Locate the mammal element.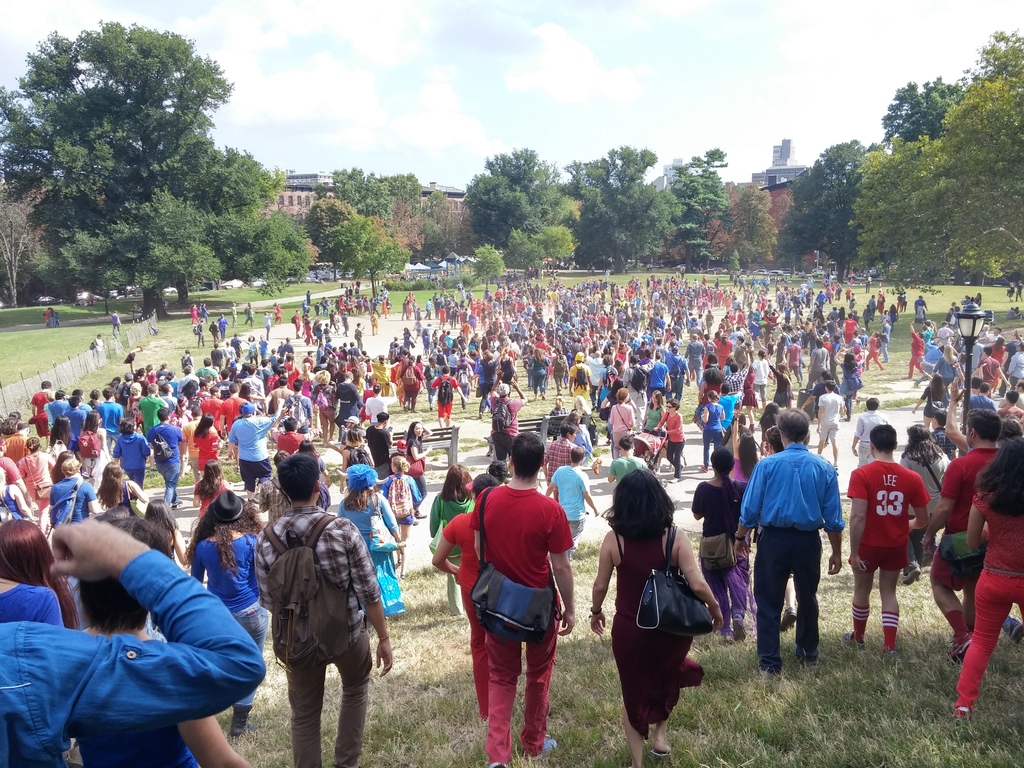
Element bbox: bbox=[602, 437, 655, 488].
